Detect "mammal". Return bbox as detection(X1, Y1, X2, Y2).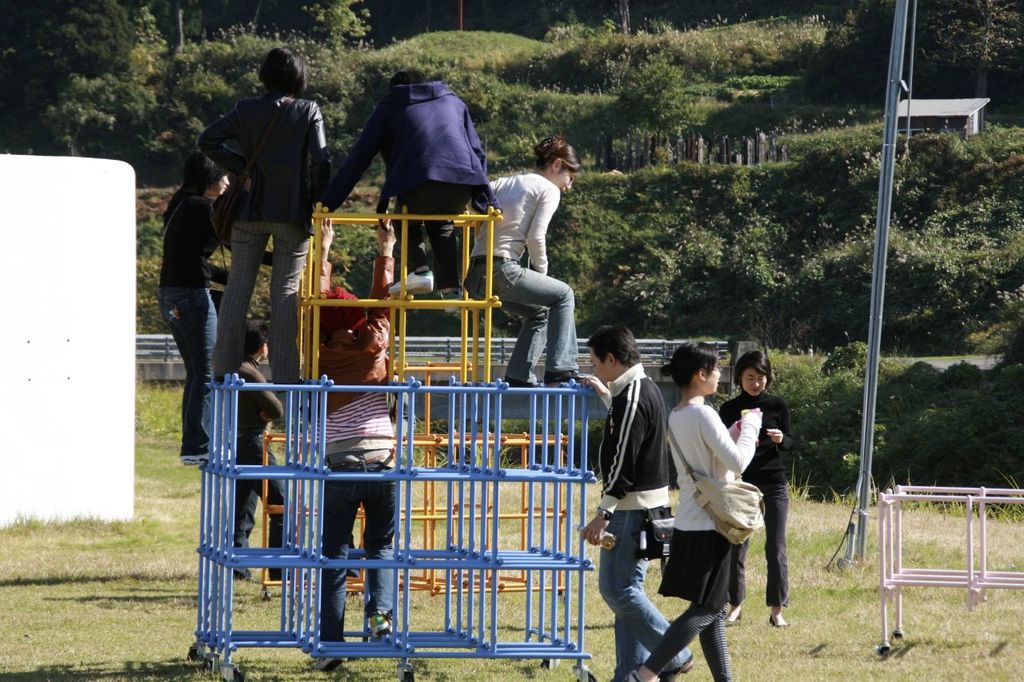
detection(319, 67, 496, 299).
